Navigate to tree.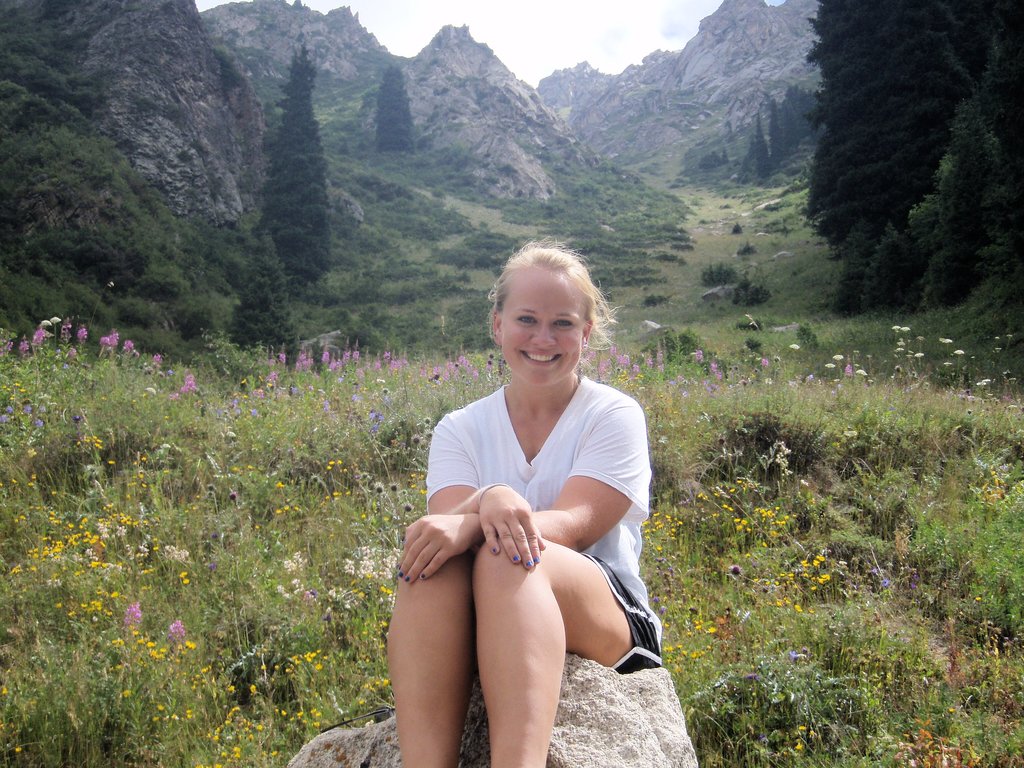
Navigation target: 850/3/1023/309.
